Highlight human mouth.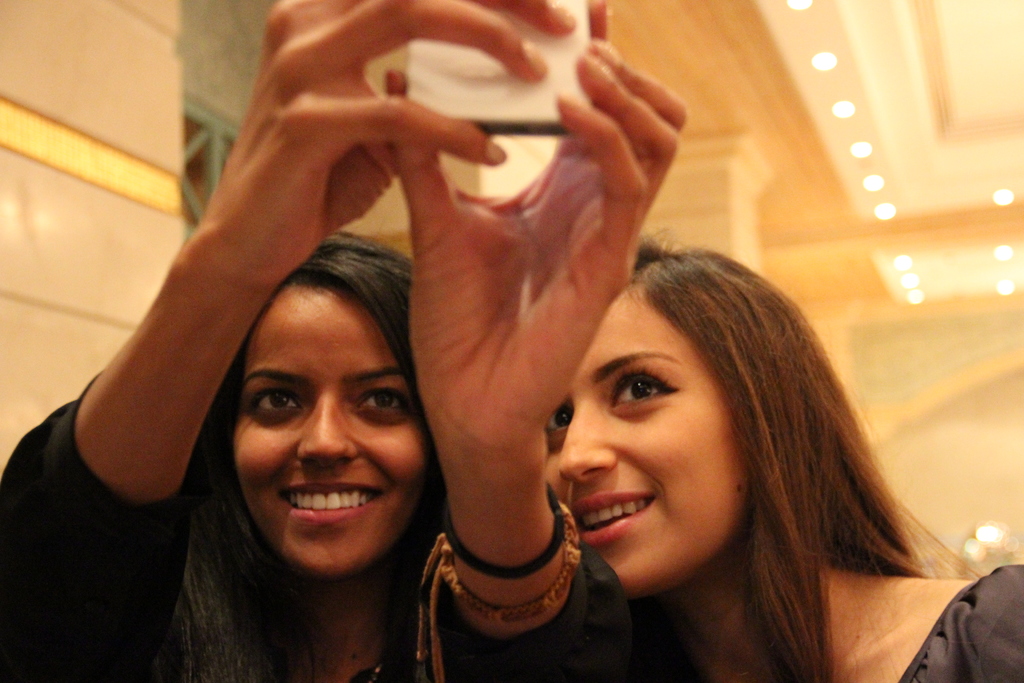
Highlighted region: <bbox>255, 482, 391, 546</bbox>.
